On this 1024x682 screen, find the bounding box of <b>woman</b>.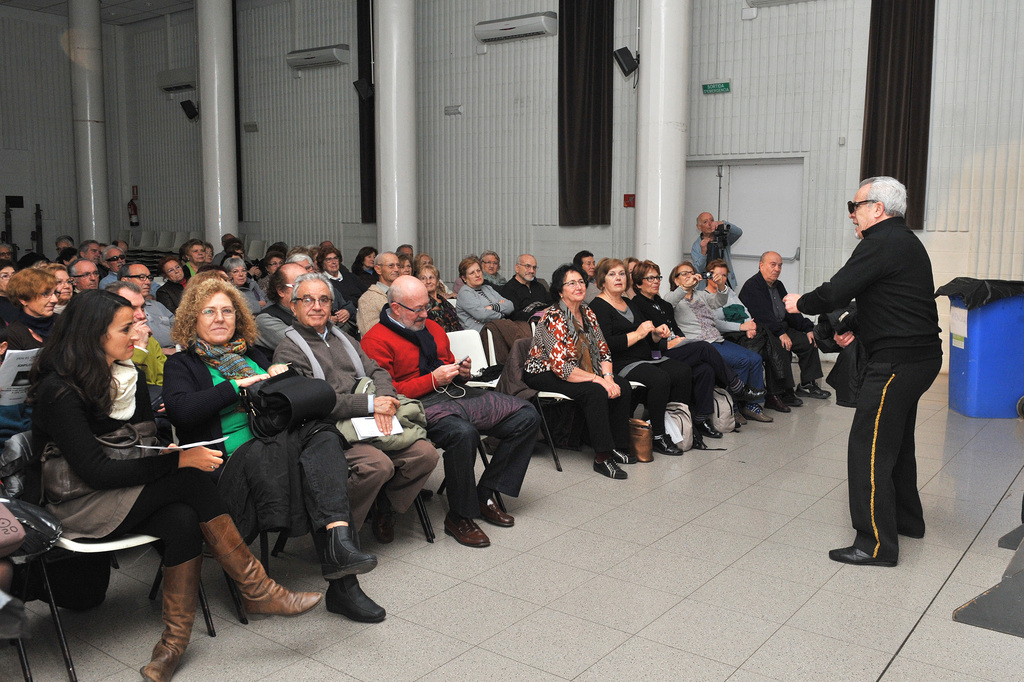
Bounding box: <bbox>454, 253, 518, 333</bbox>.
